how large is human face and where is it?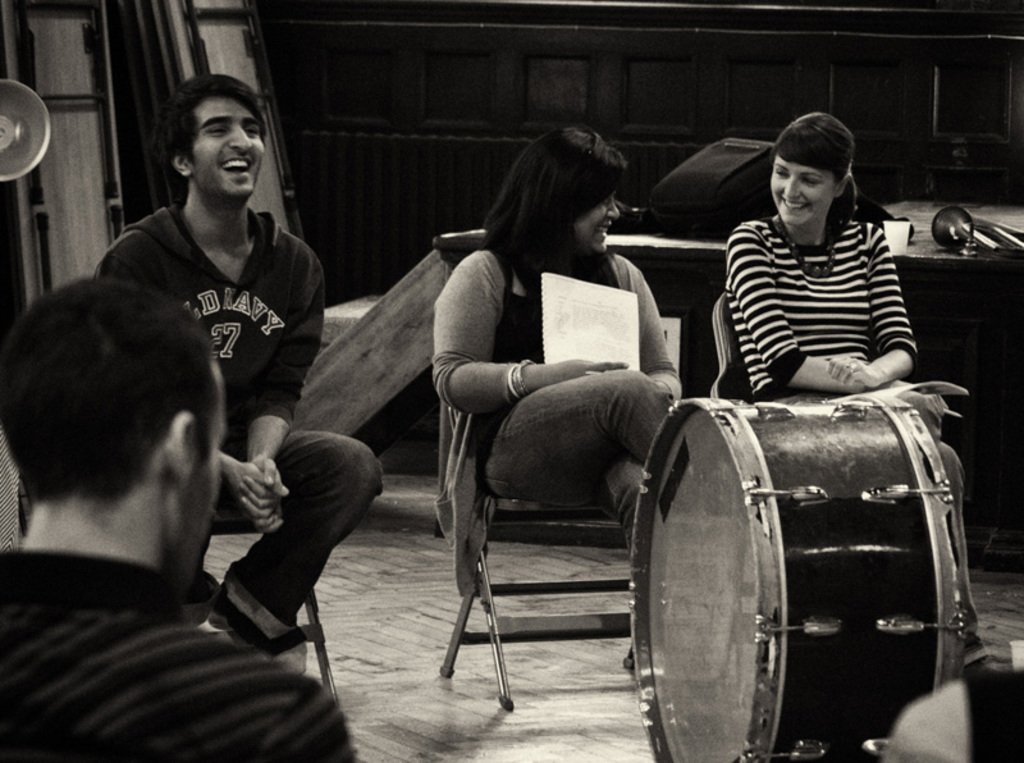
Bounding box: region(172, 352, 228, 599).
